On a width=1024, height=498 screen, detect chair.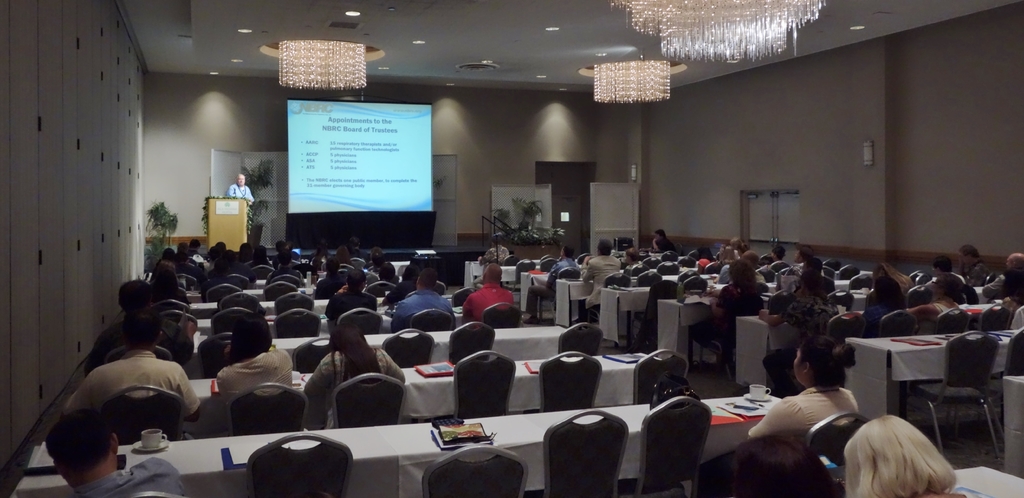
pyautogui.locateOnScreen(557, 324, 609, 357).
